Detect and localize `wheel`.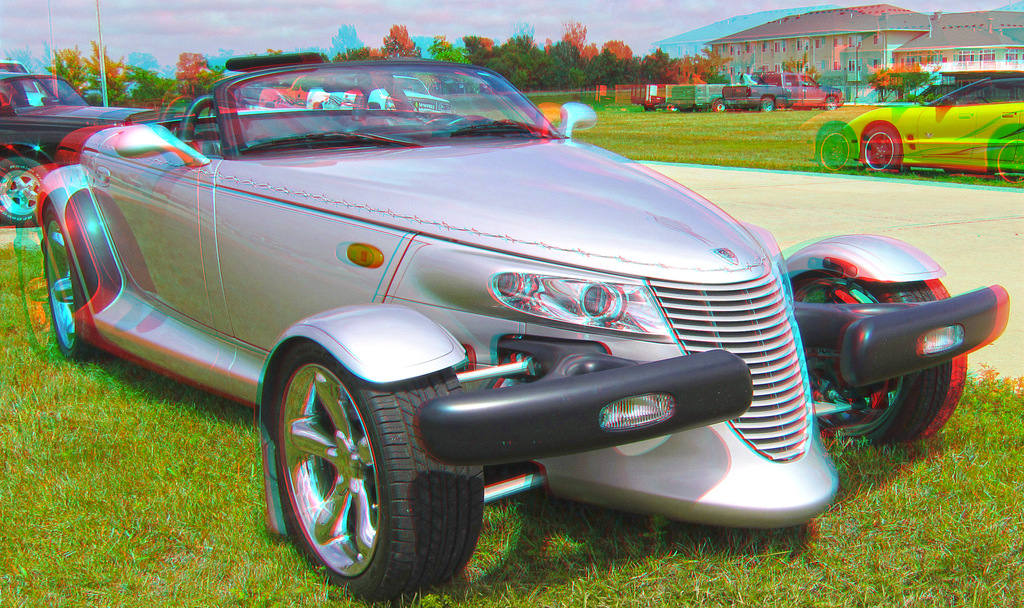
Localized at l=266, t=343, r=484, b=596.
